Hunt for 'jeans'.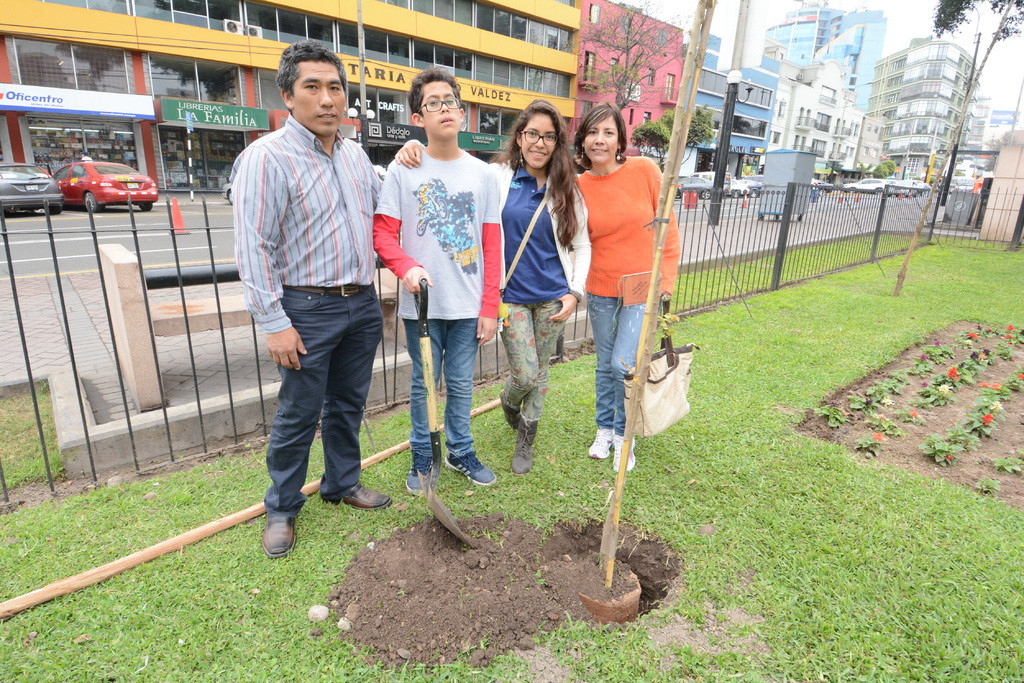
Hunted down at x1=257 y1=291 x2=374 y2=540.
